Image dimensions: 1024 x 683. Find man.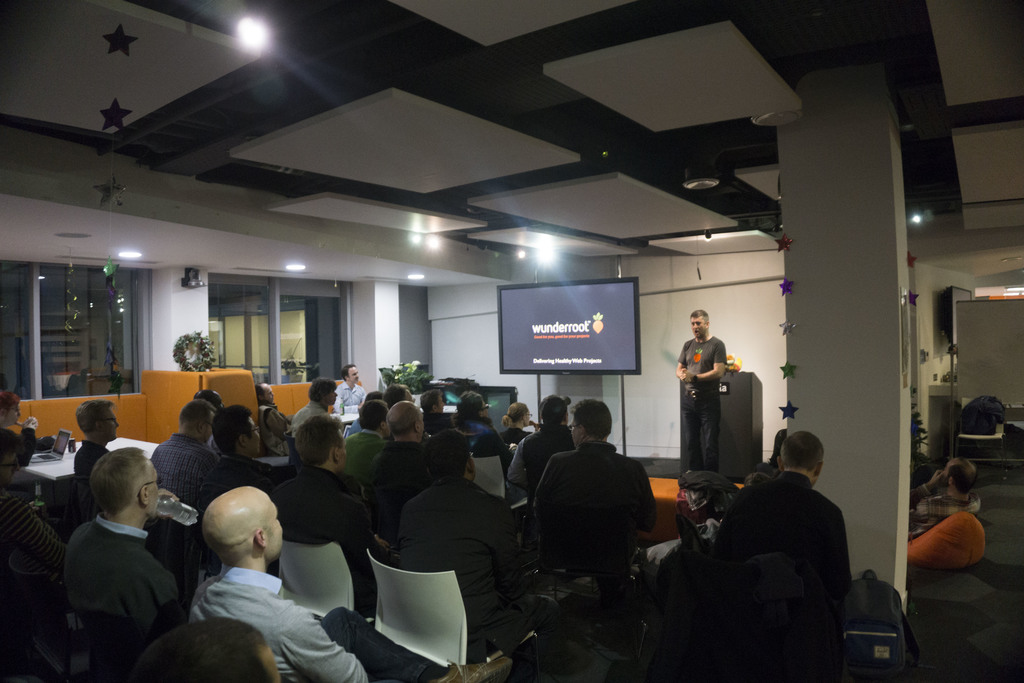
x1=258 y1=379 x2=287 y2=433.
